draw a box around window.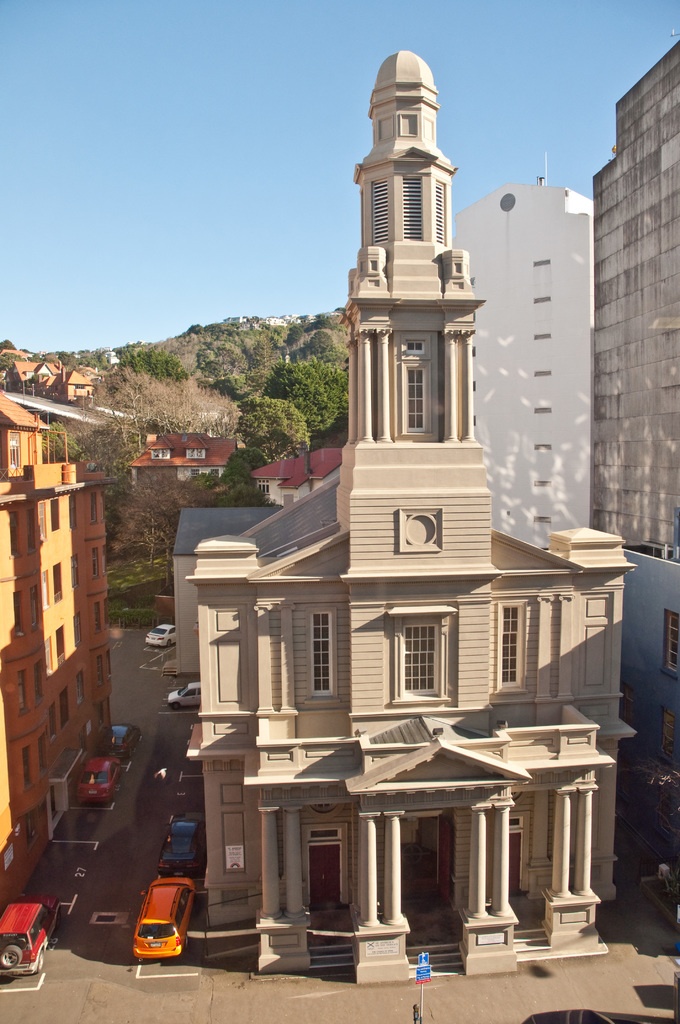
BBox(500, 604, 521, 687).
